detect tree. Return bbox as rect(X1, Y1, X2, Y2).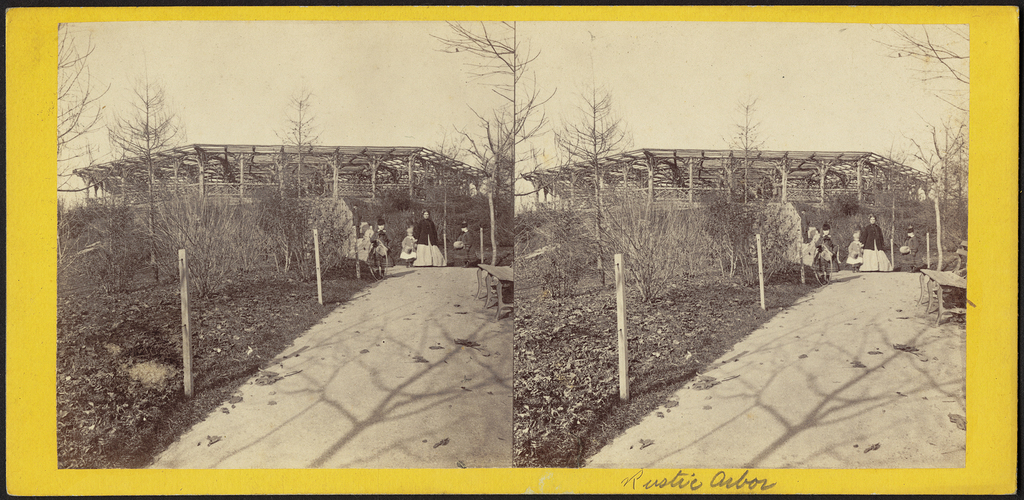
rect(857, 19, 982, 229).
